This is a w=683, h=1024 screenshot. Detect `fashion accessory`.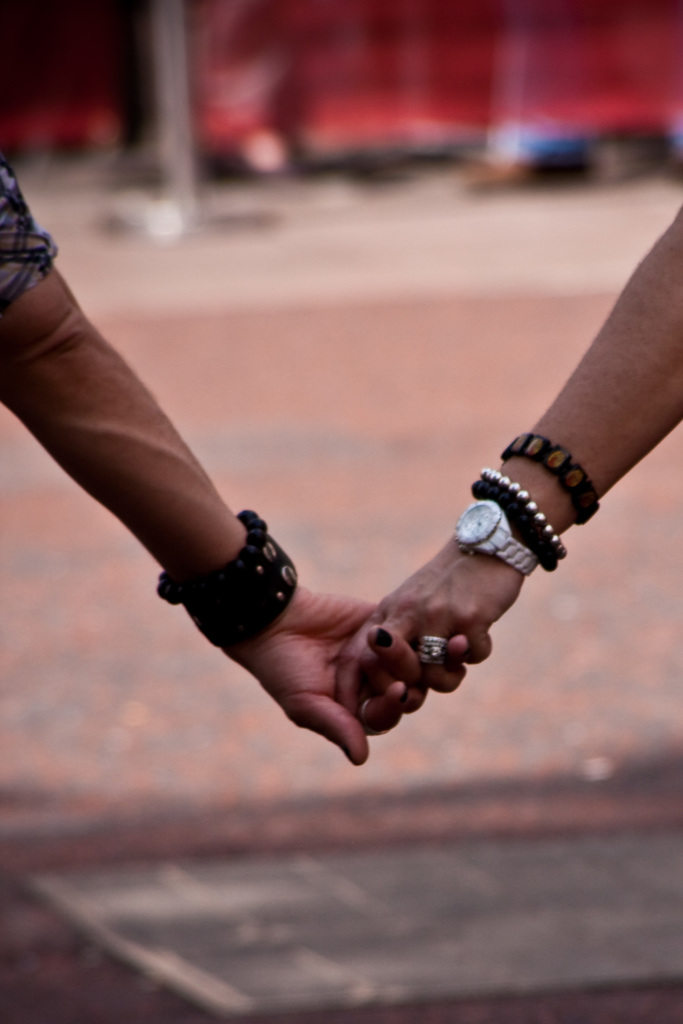
<box>413,630,448,665</box>.
